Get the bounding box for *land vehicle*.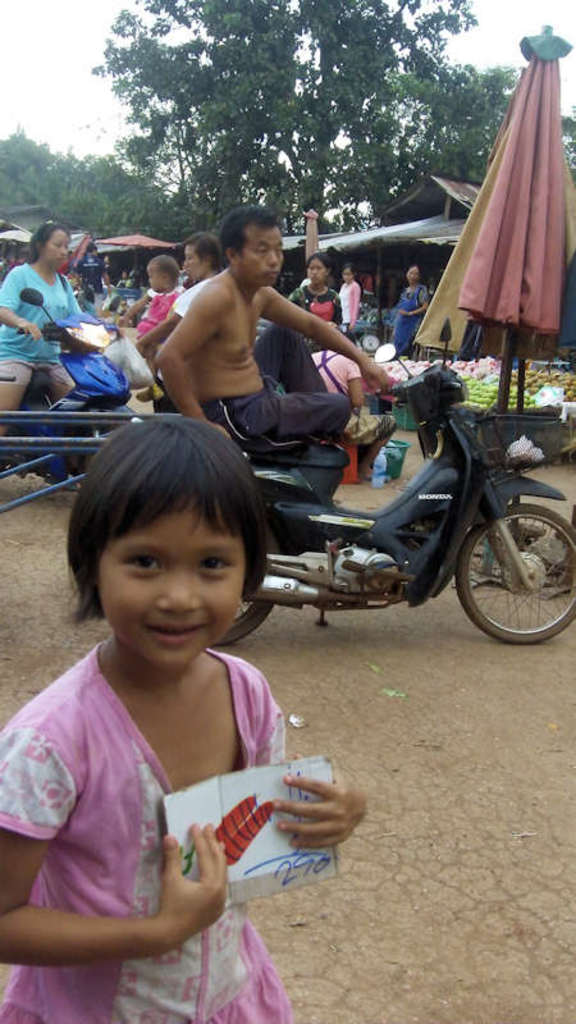
x1=147, y1=310, x2=575, y2=659.
